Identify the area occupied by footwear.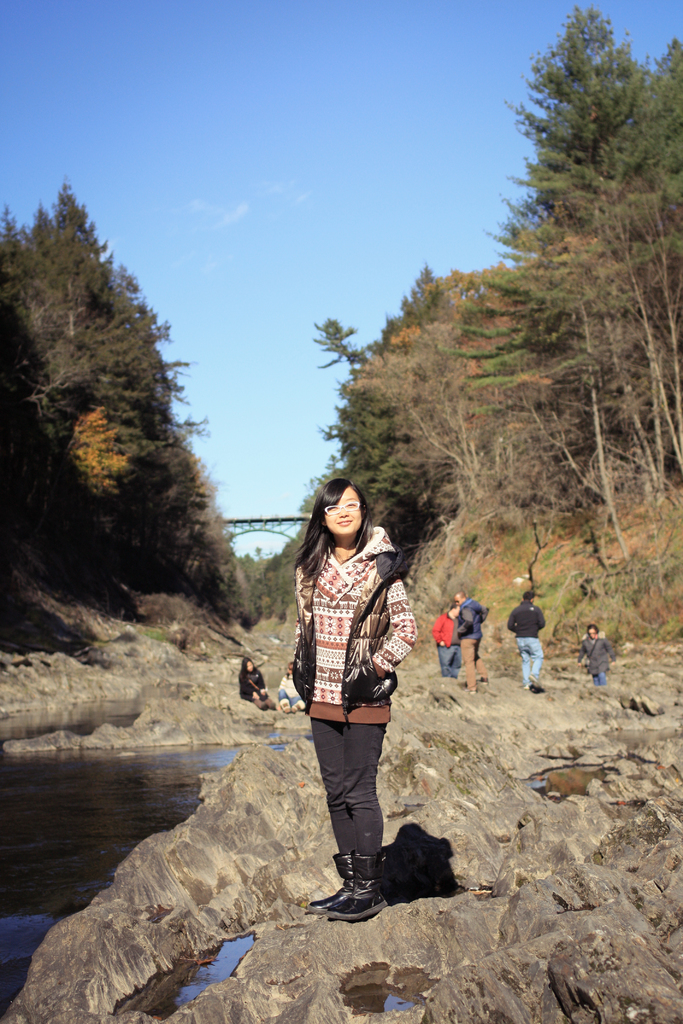
Area: x1=463, y1=685, x2=478, y2=695.
